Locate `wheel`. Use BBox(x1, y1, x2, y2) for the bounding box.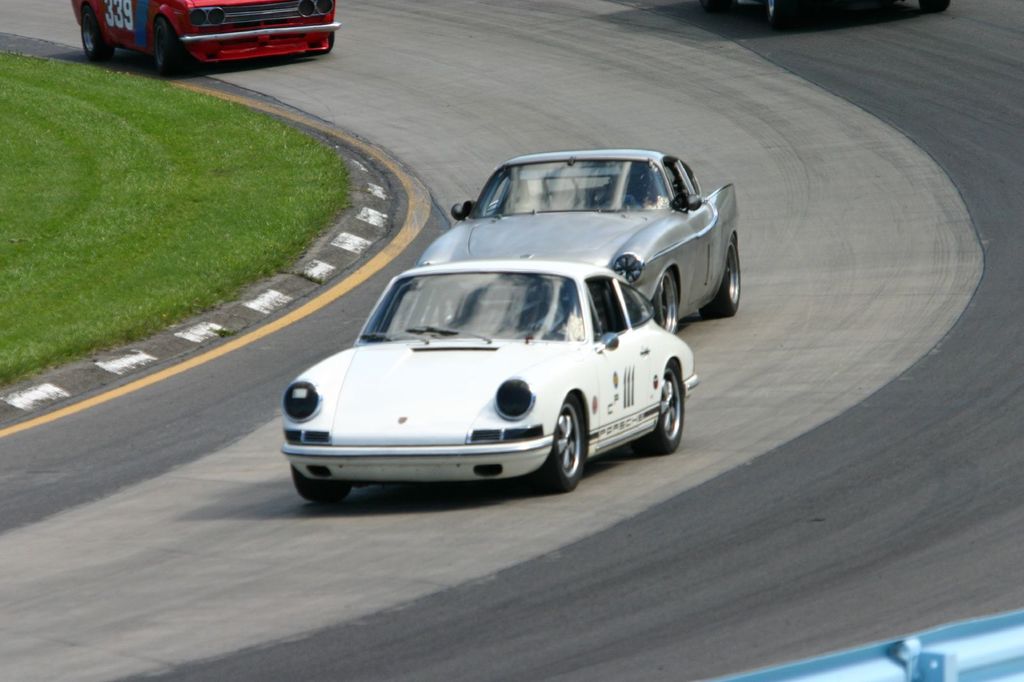
BBox(698, 229, 744, 315).
